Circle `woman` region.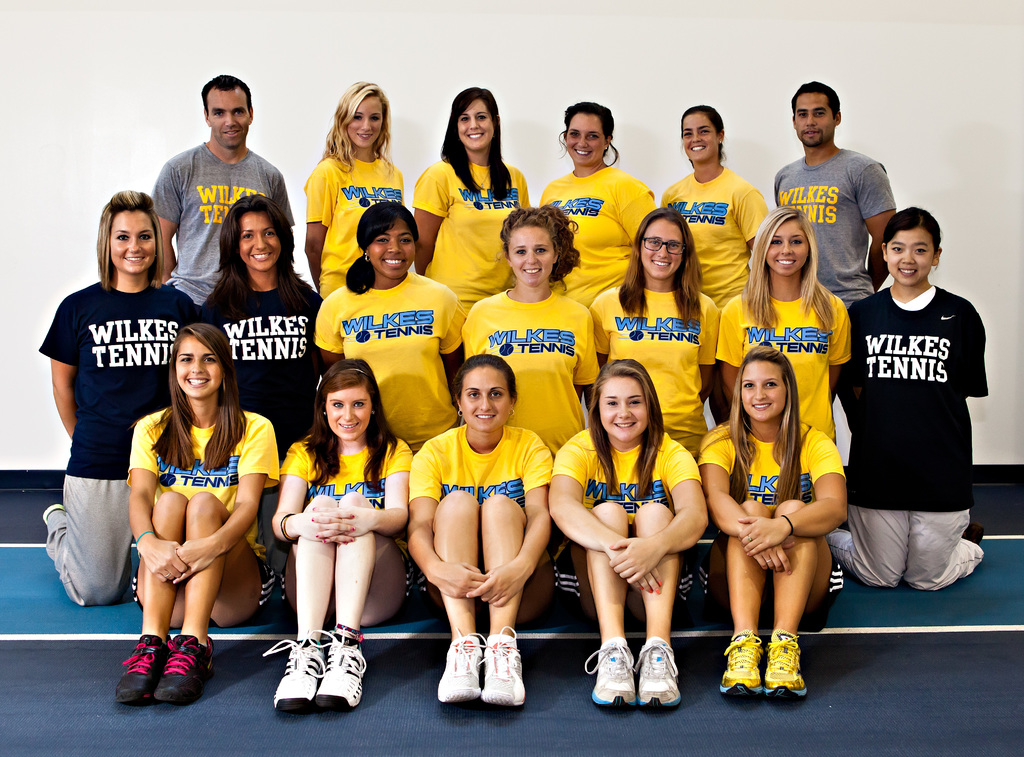
Region: <bbox>548, 351, 721, 729</bbox>.
